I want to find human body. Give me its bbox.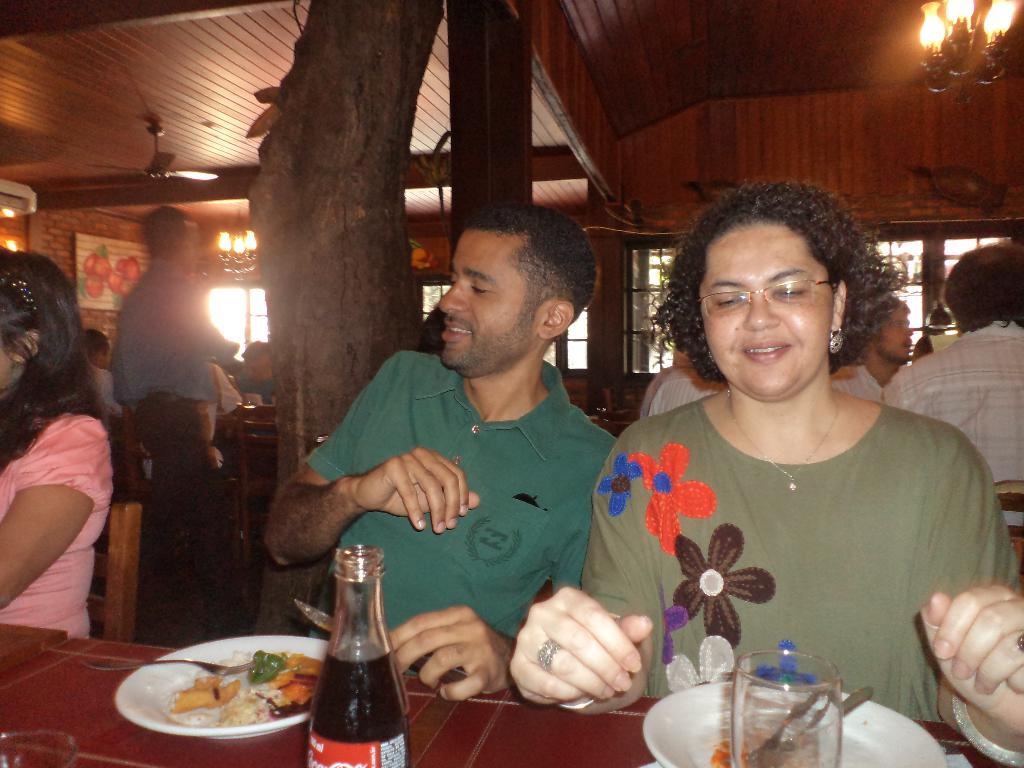
891 239 1023 553.
